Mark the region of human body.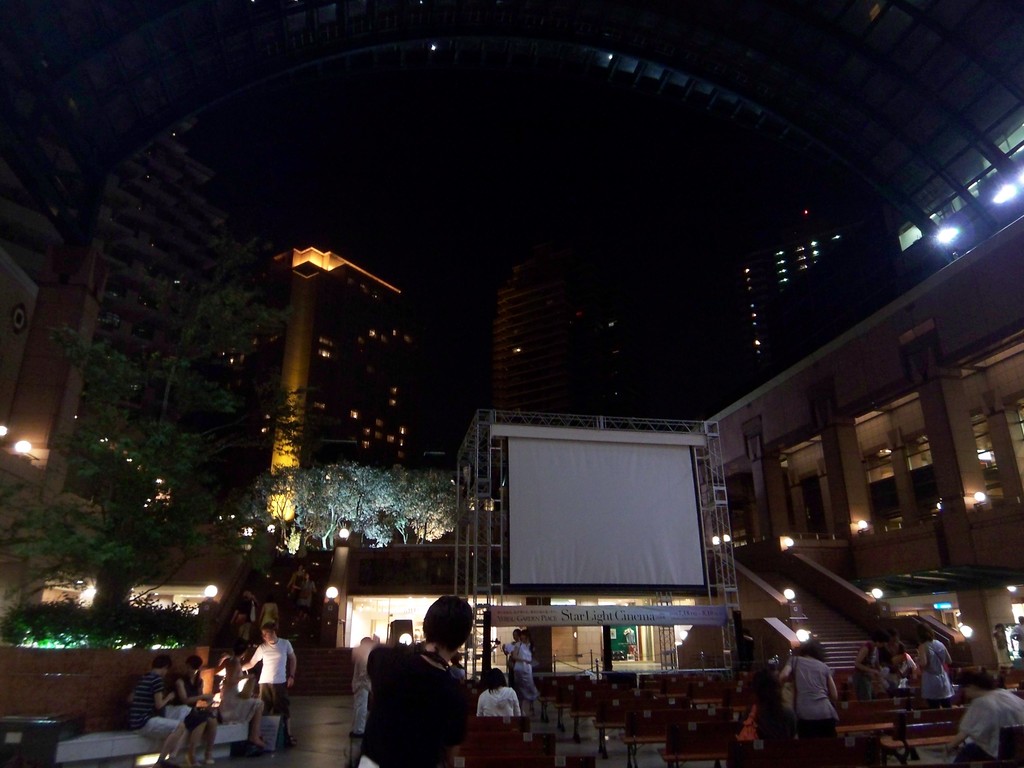
Region: (left=512, top=643, right=538, bottom=712).
